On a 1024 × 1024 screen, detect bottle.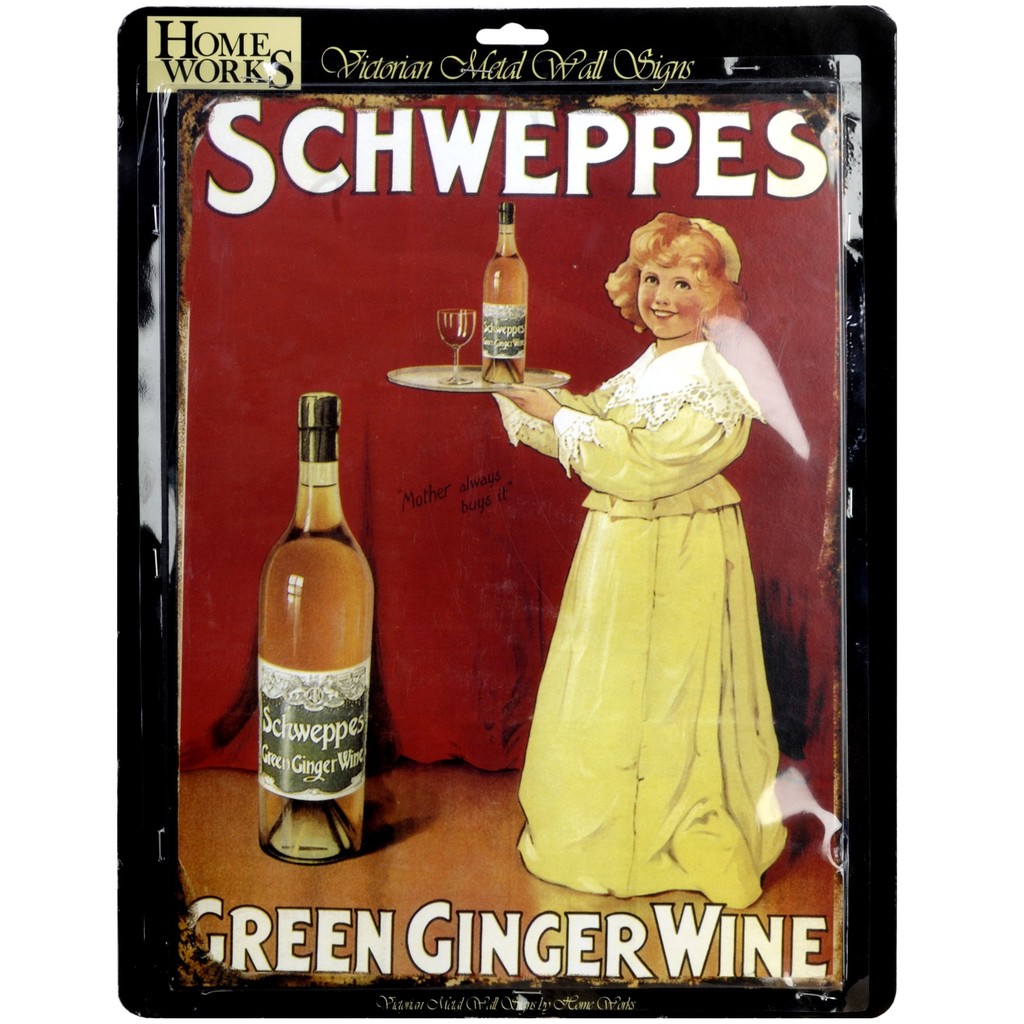
left=248, top=412, right=396, bottom=829.
